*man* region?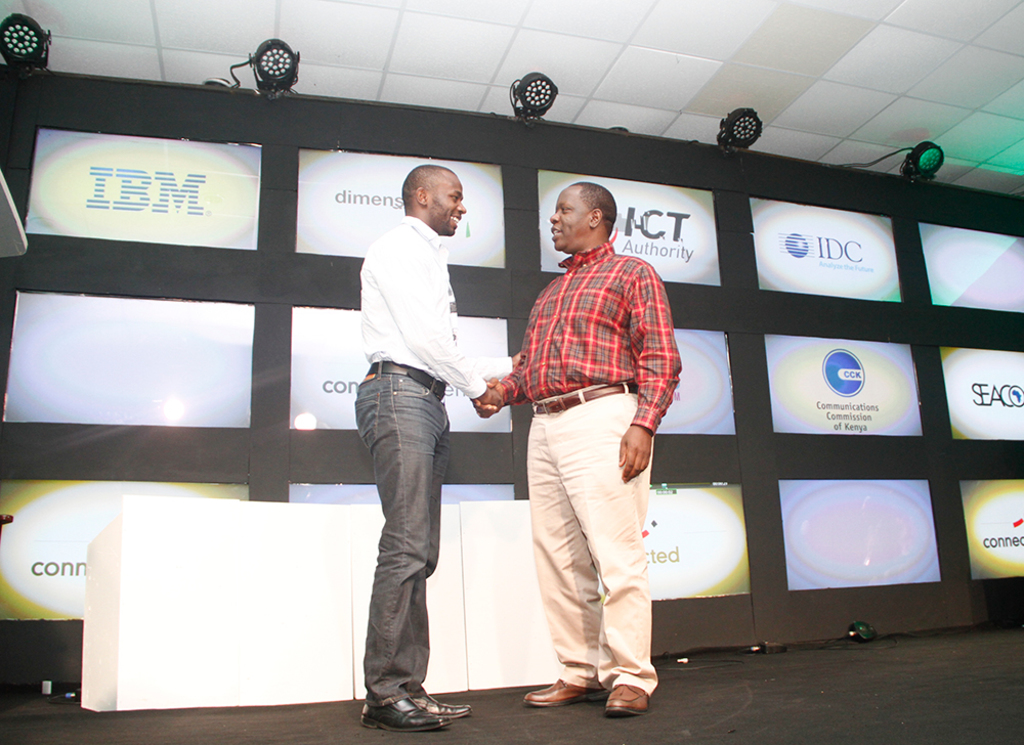
[x1=350, y1=163, x2=524, y2=730]
